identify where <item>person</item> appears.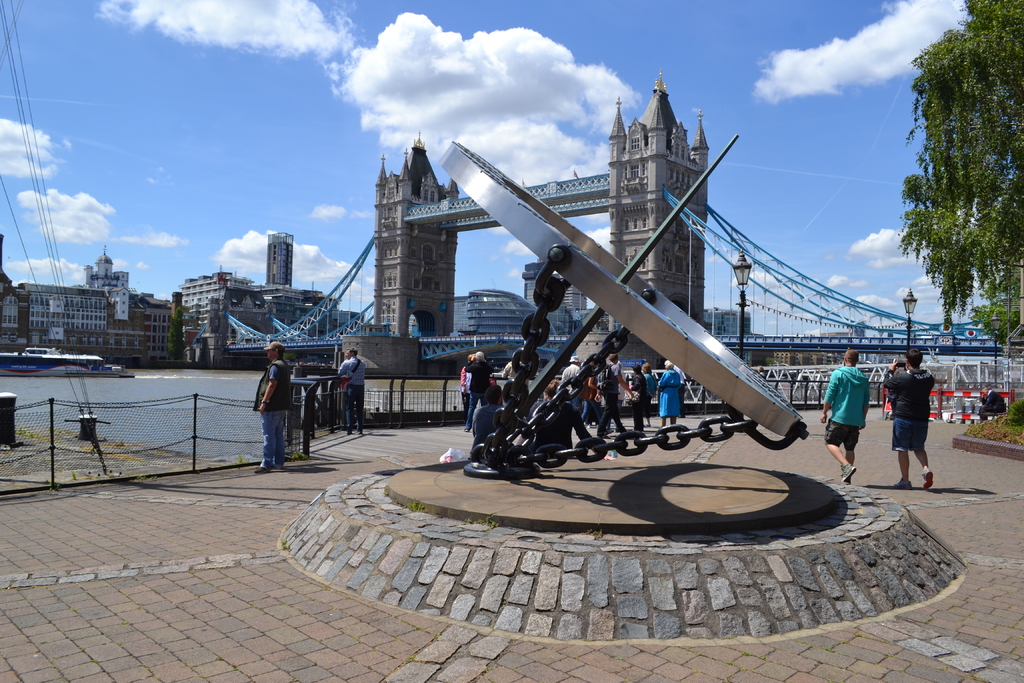
Appears at BBox(260, 345, 291, 475).
